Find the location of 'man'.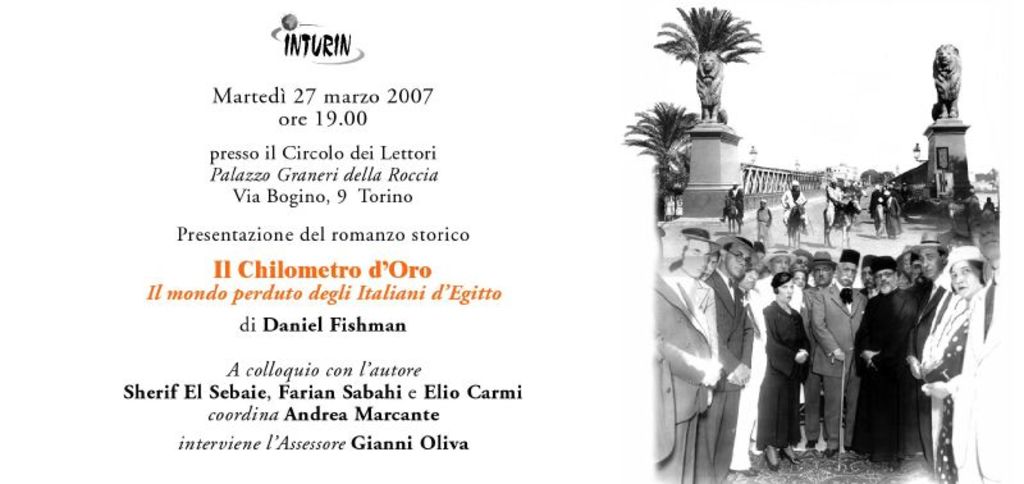
Location: pyautogui.locateOnScreen(664, 224, 719, 483).
